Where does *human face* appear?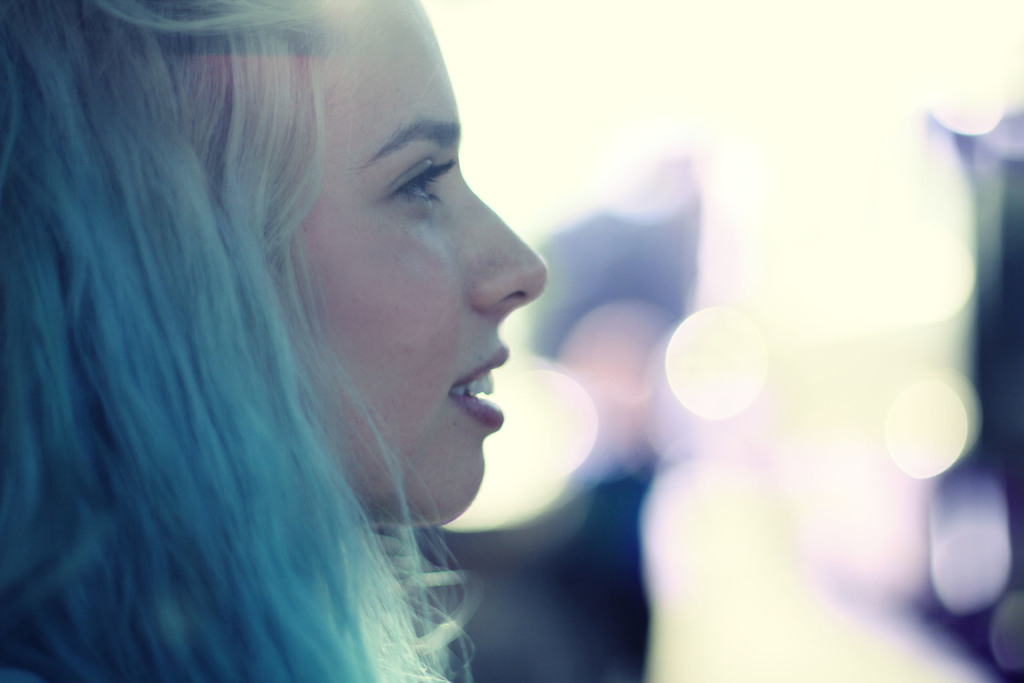
Appears at pyautogui.locateOnScreen(268, 0, 550, 528).
